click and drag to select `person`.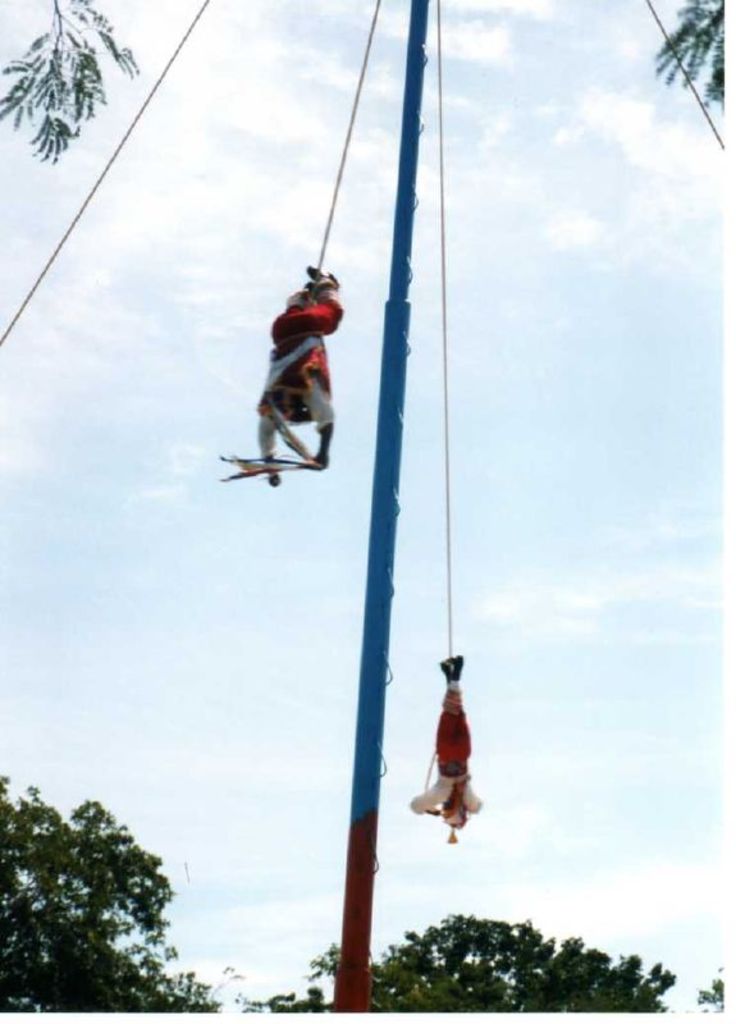
Selection: <bbox>410, 654, 484, 847</bbox>.
